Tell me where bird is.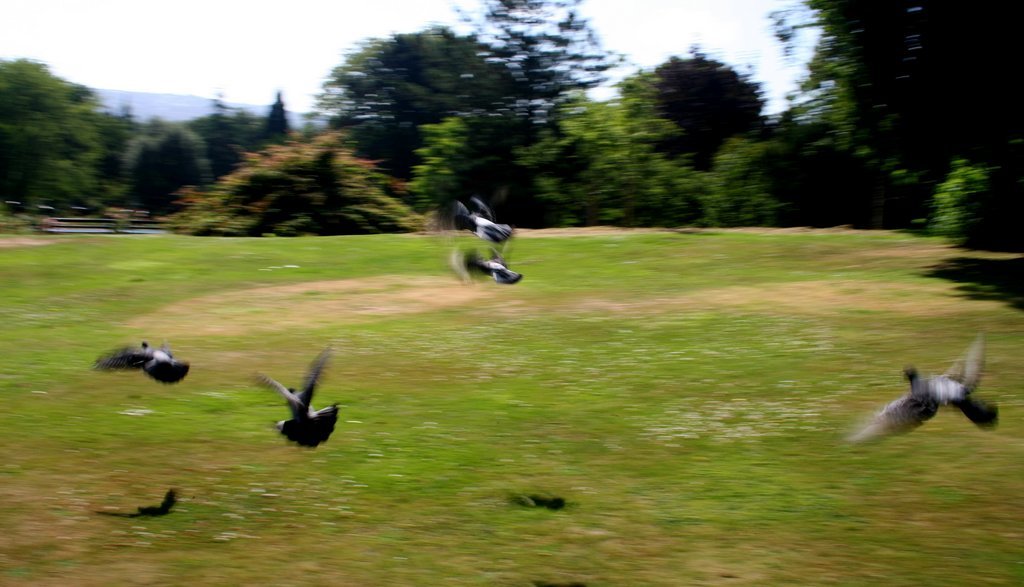
bird is at (442, 197, 523, 261).
